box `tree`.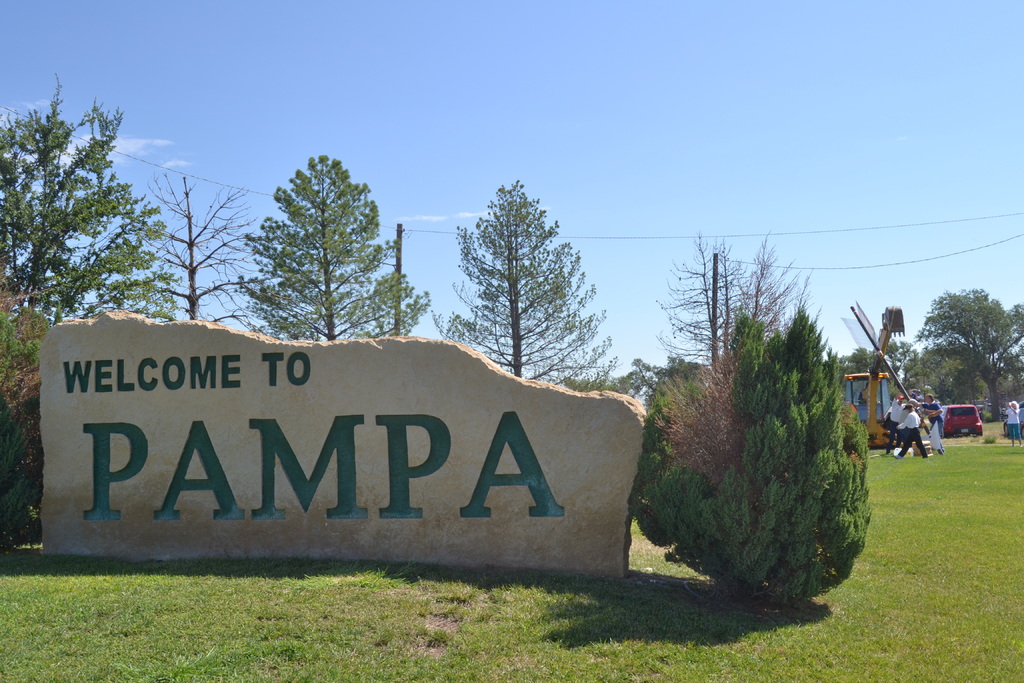
bbox(230, 151, 435, 347).
